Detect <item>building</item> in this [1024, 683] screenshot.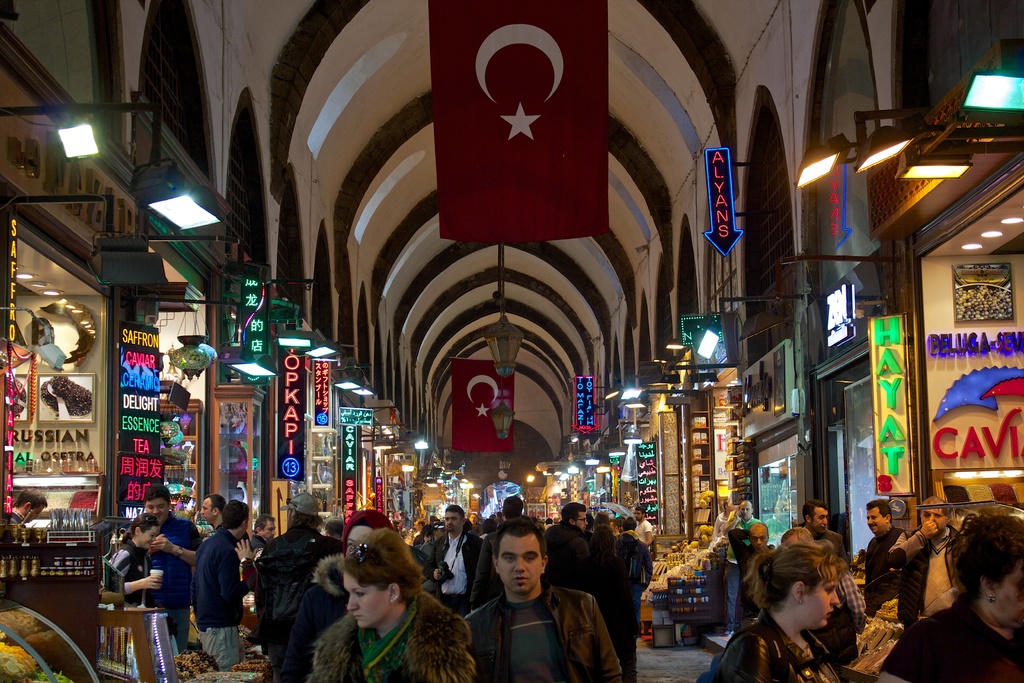
Detection: x1=0, y1=0, x2=1023, y2=682.
